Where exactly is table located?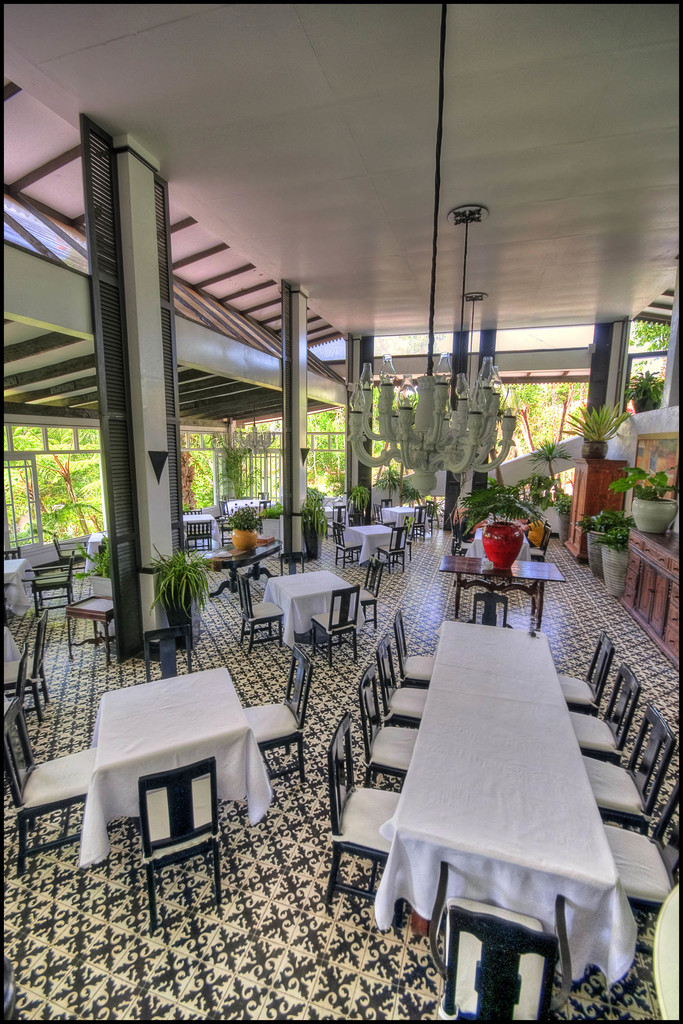
Its bounding box is <box>65,683,281,904</box>.
